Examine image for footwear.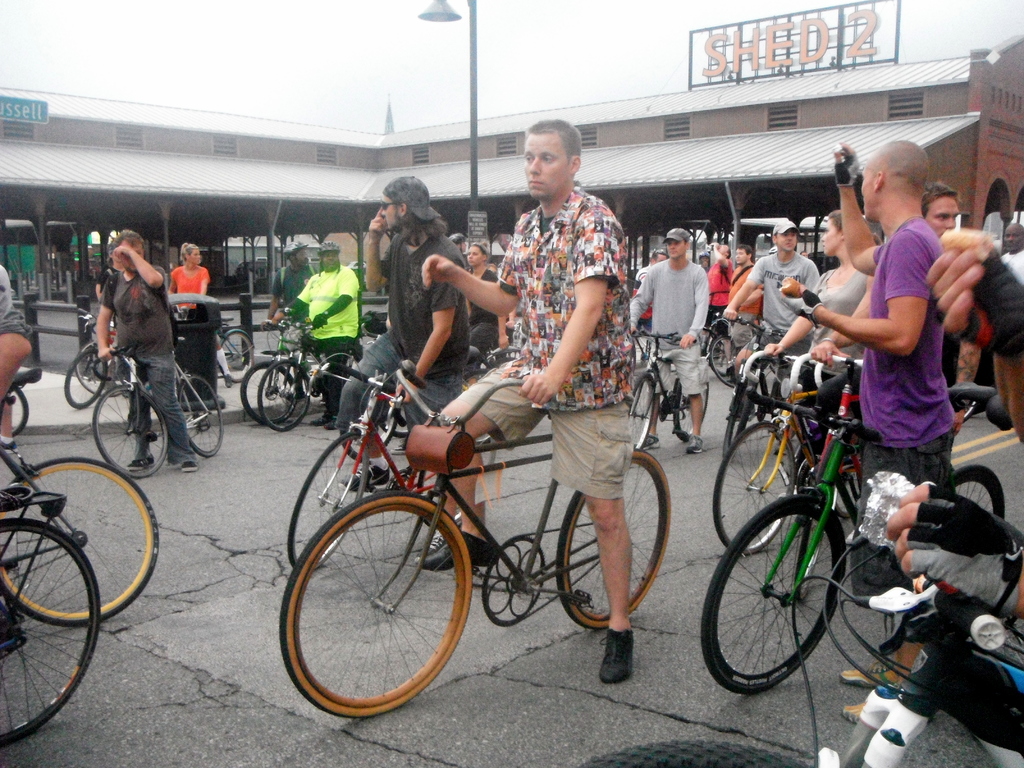
Examination result: rect(687, 431, 705, 452).
